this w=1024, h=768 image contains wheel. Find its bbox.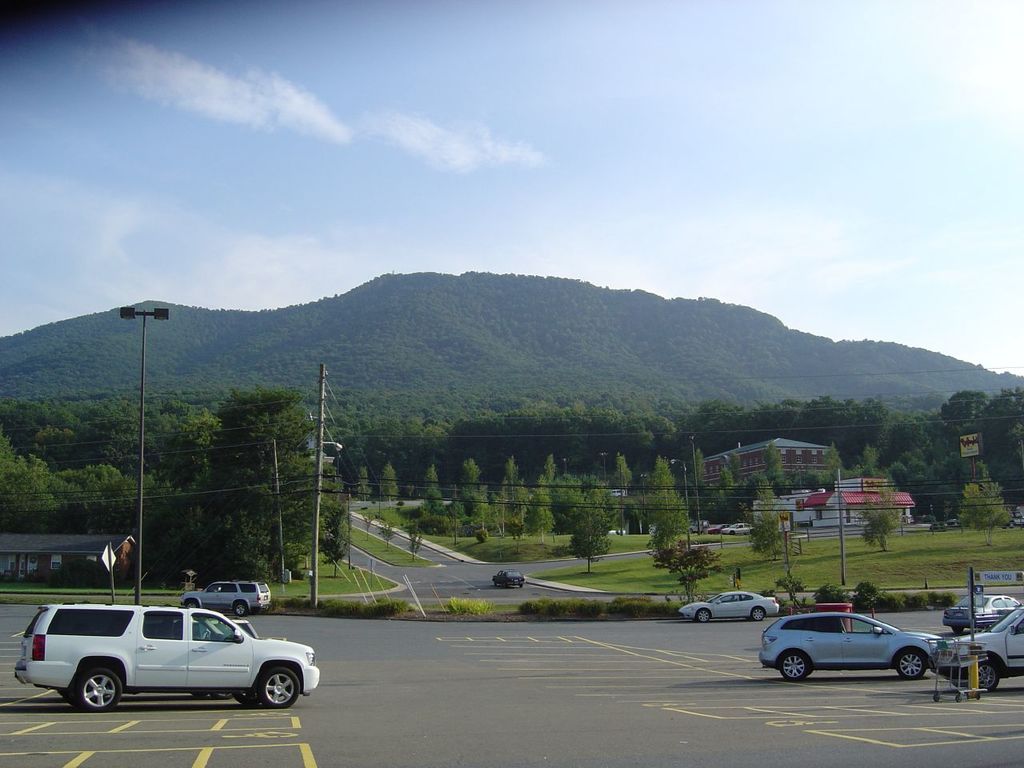
x1=80, y1=670, x2=124, y2=712.
